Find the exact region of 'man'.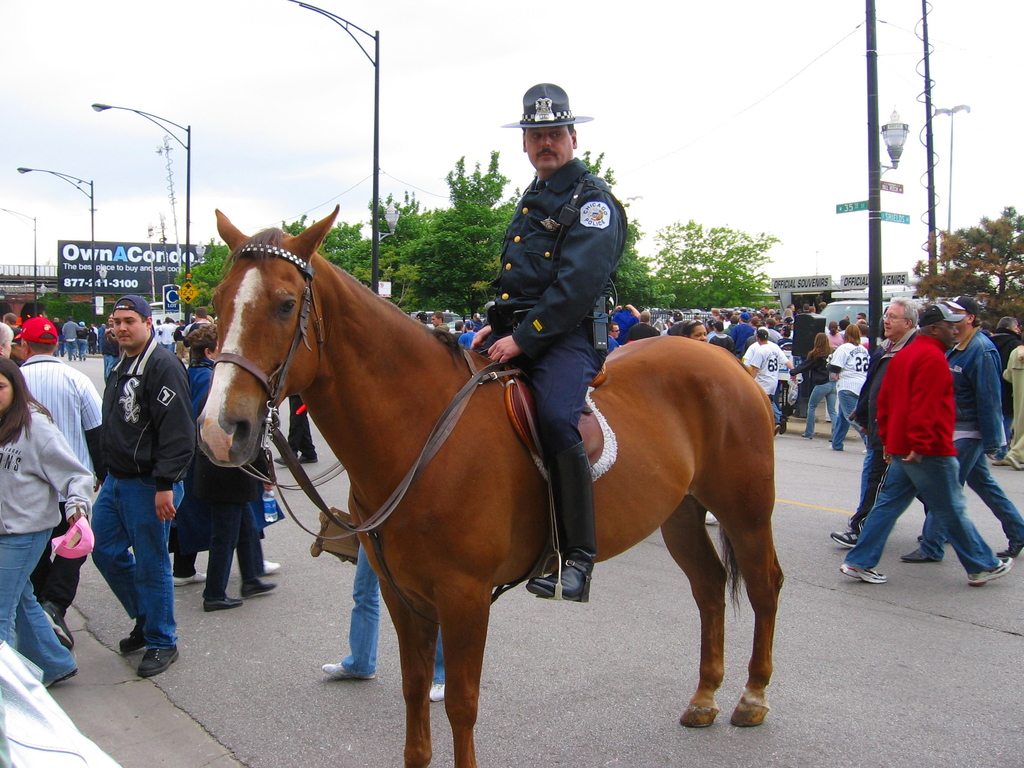
Exact region: left=84, top=292, right=194, bottom=681.
